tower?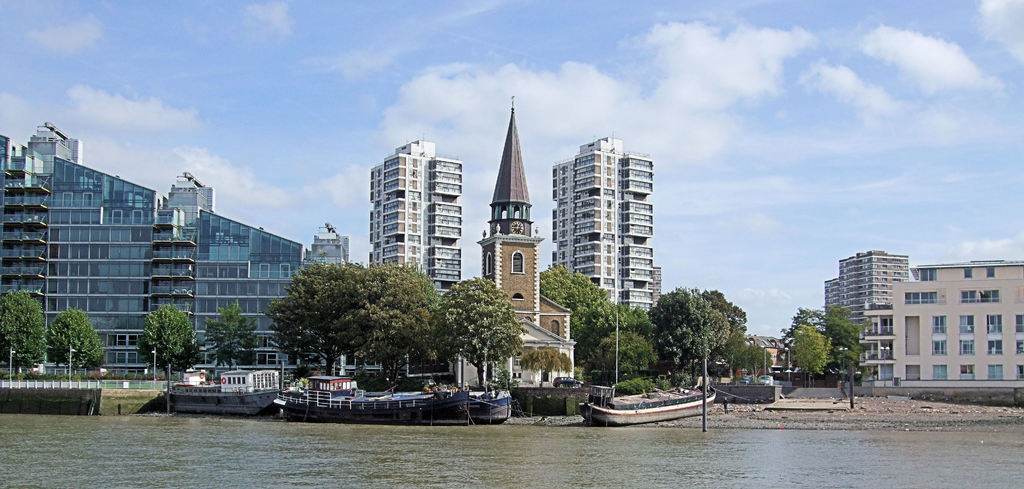
rect(476, 96, 540, 318)
